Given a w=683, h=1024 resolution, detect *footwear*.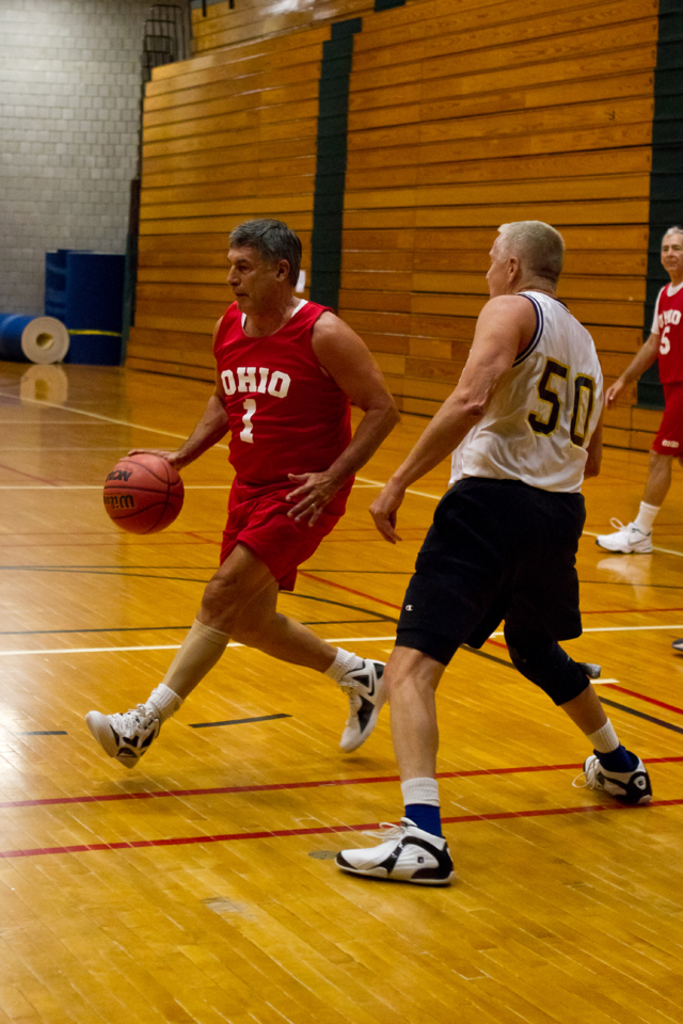
region(347, 826, 460, 890).
